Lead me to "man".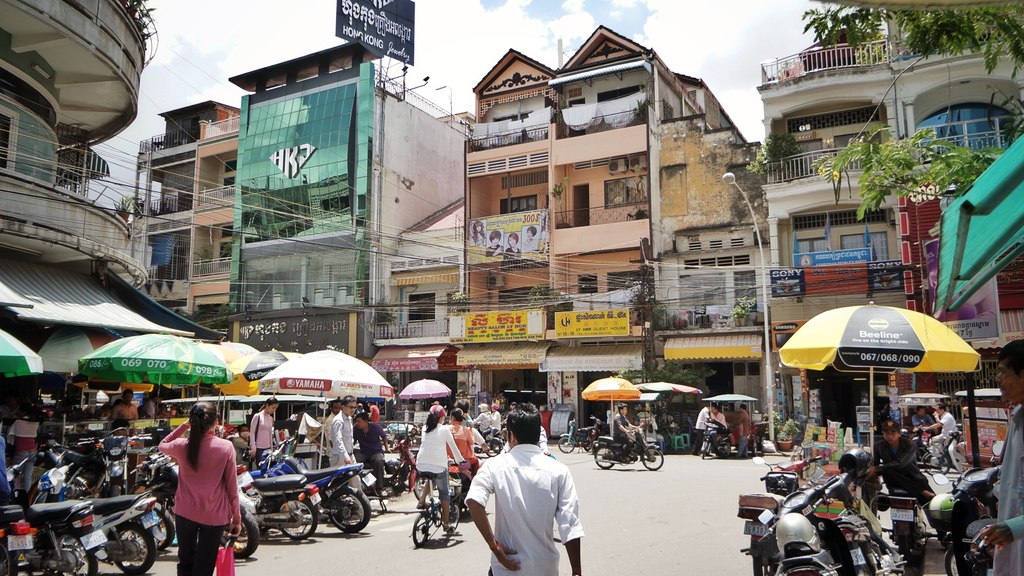
Lead to 611:399:641:453.
